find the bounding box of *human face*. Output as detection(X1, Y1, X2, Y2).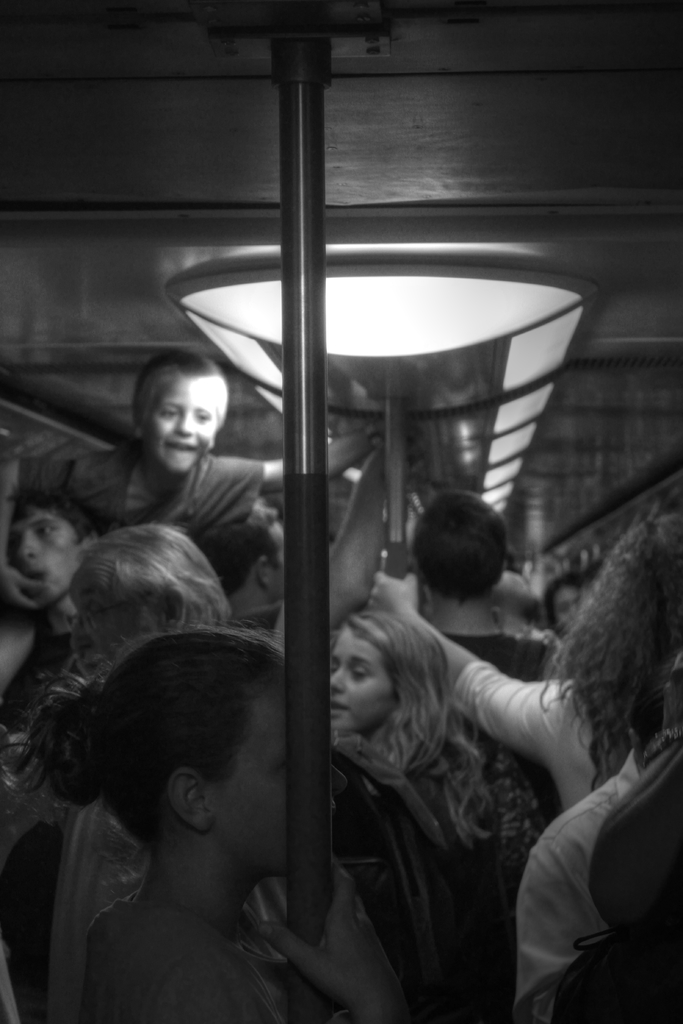
detection(210, 671, 356, 879).
